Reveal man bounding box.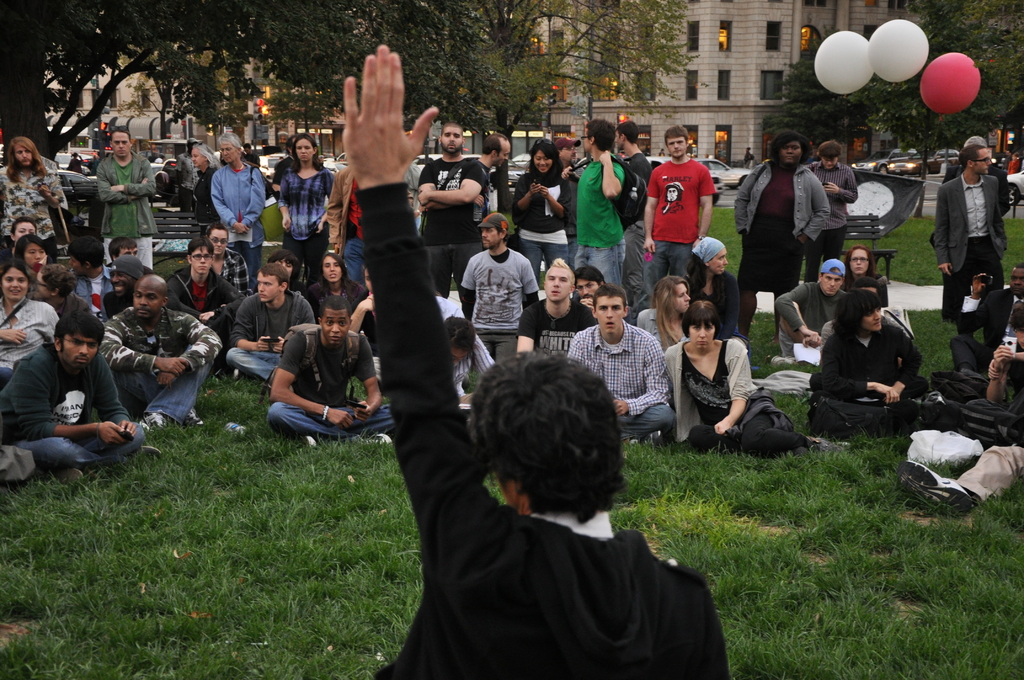
Revealed: pyautogui.locateOnScreen(934, 146, 1007, 325).
